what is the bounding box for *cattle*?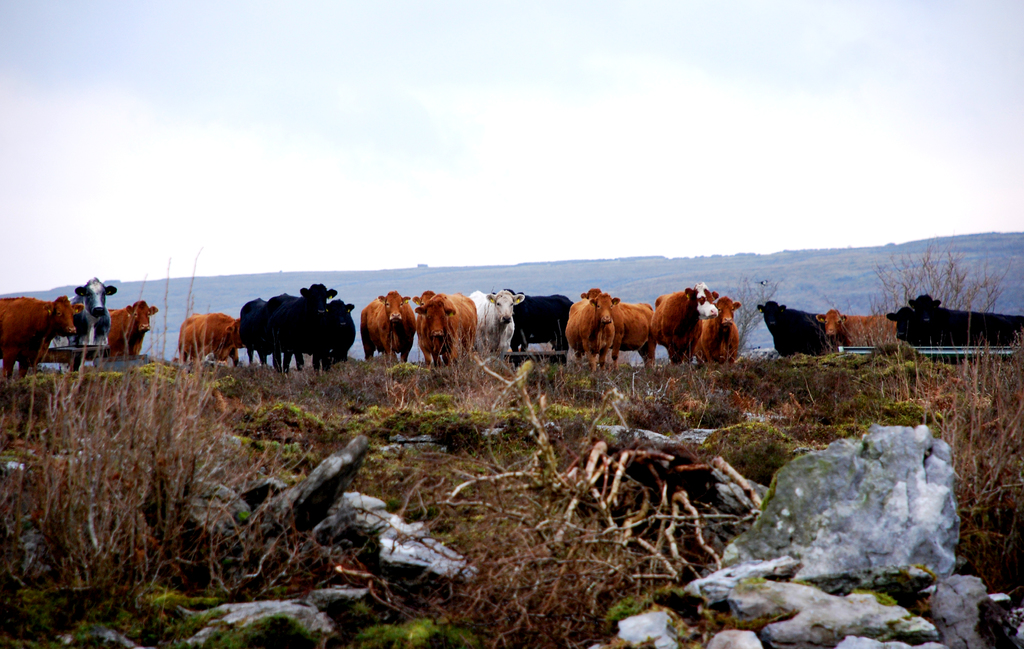
(left=0, top=296, right=87, bottom=382).
